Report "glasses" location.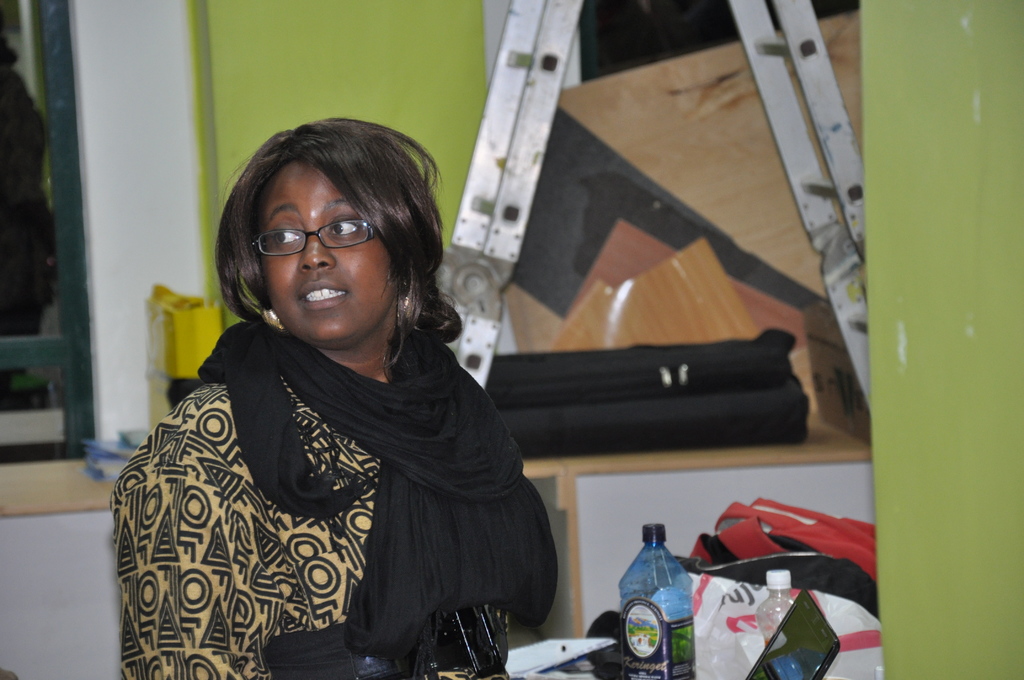
Report: 250 211 397 262.
